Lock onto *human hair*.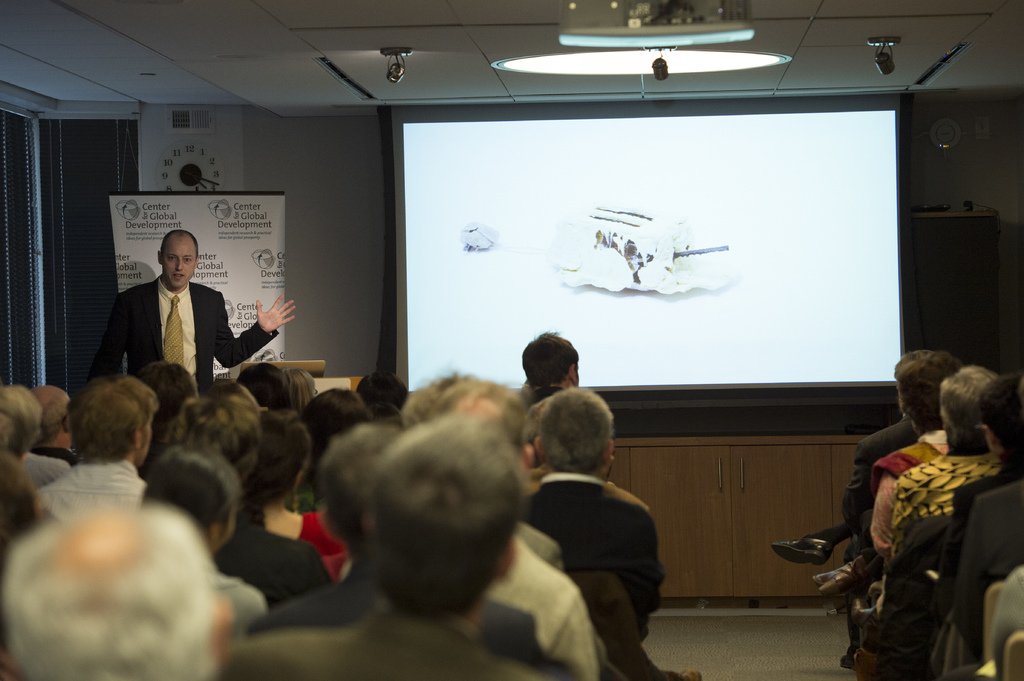
Locked: Rect(0, 382, 40, 464).
